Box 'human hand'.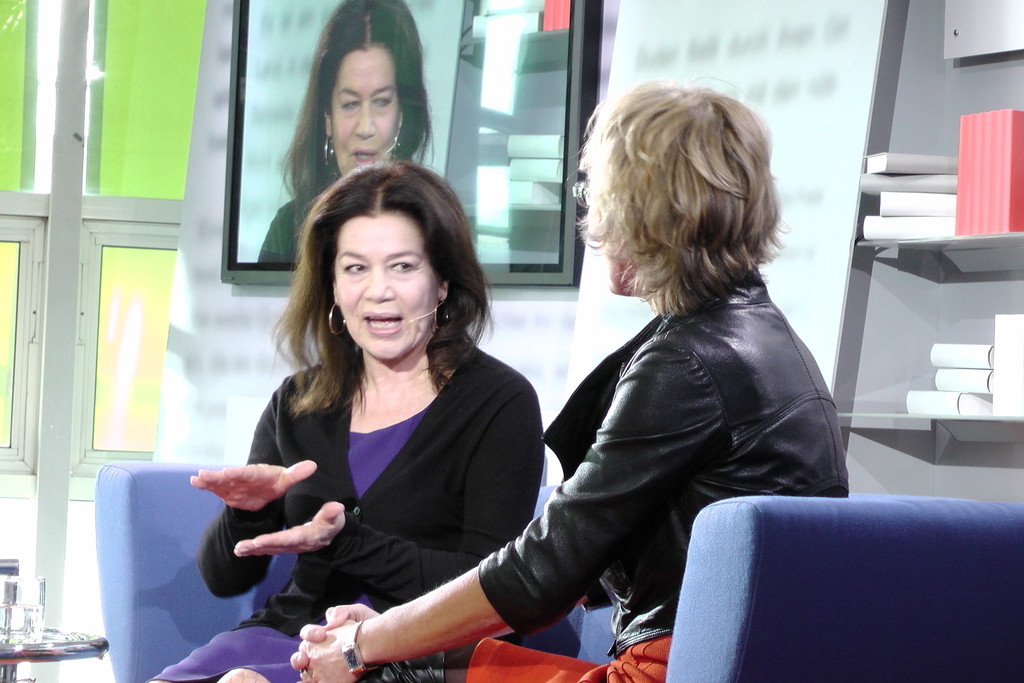
188:465:319:515.
